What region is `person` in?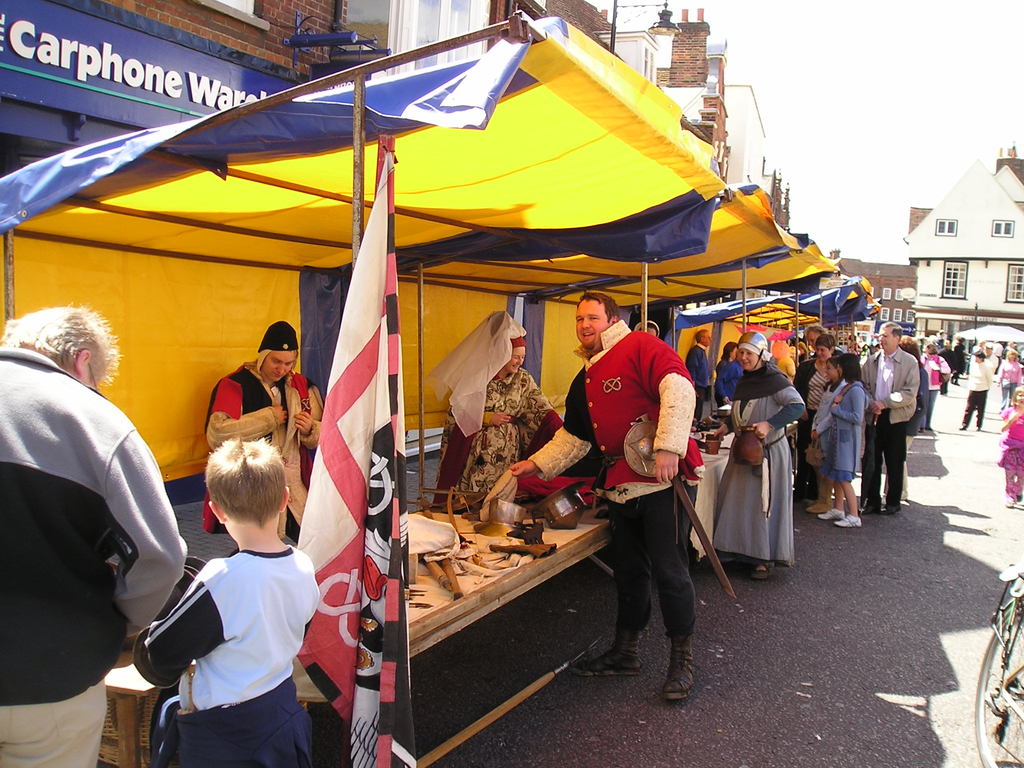
993 344 1022 404.
